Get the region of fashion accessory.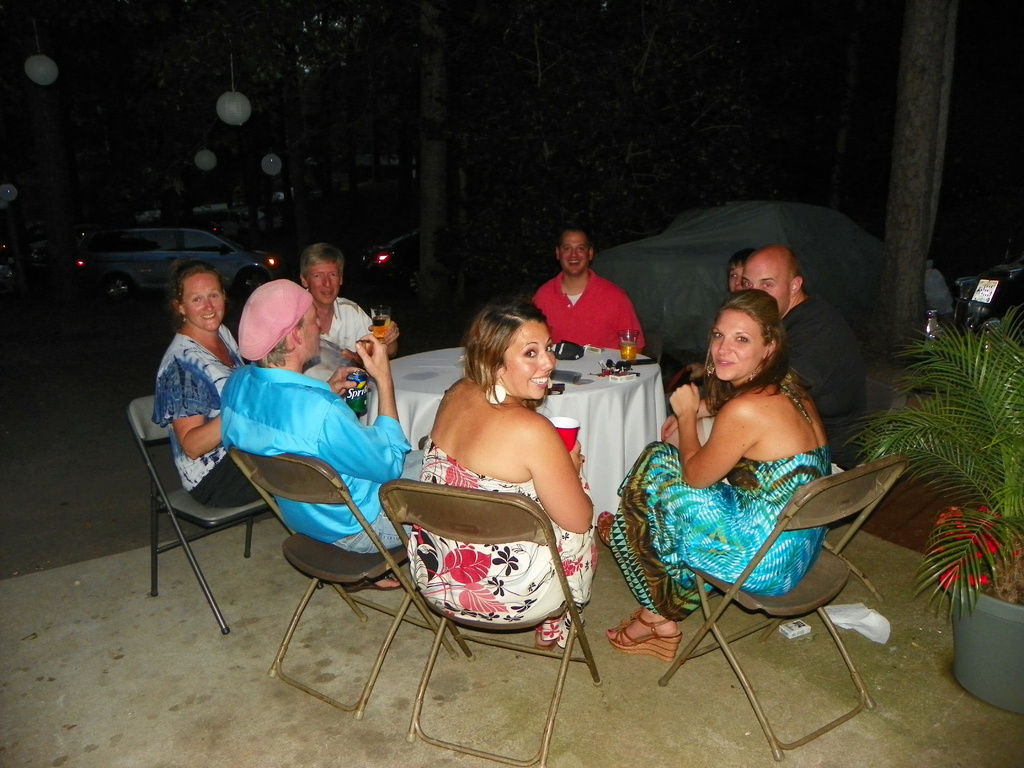
[751,362,763,380].
